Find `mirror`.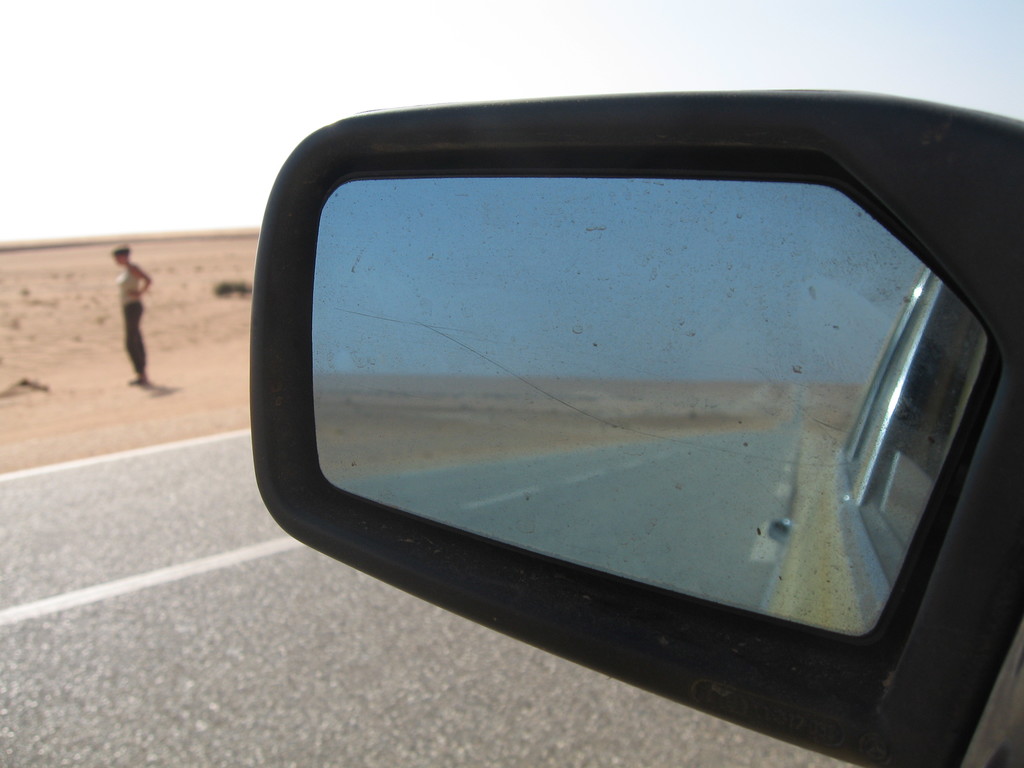
316/179/991/637.
